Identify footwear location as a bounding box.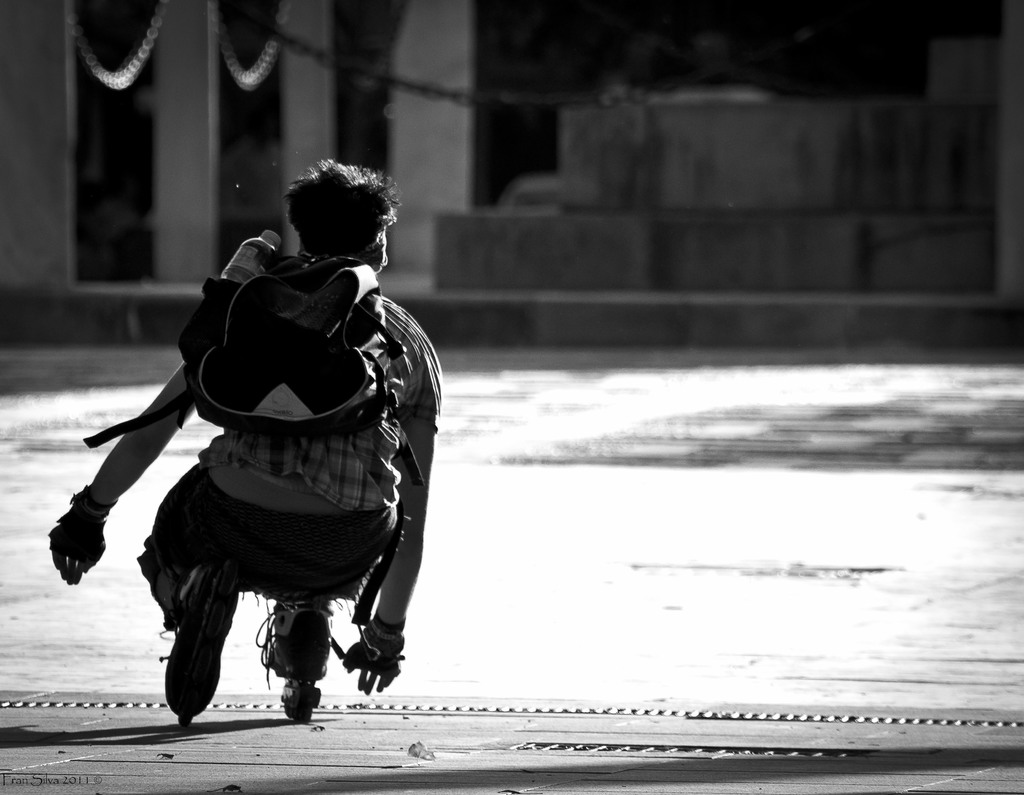
265/586/340/710.
